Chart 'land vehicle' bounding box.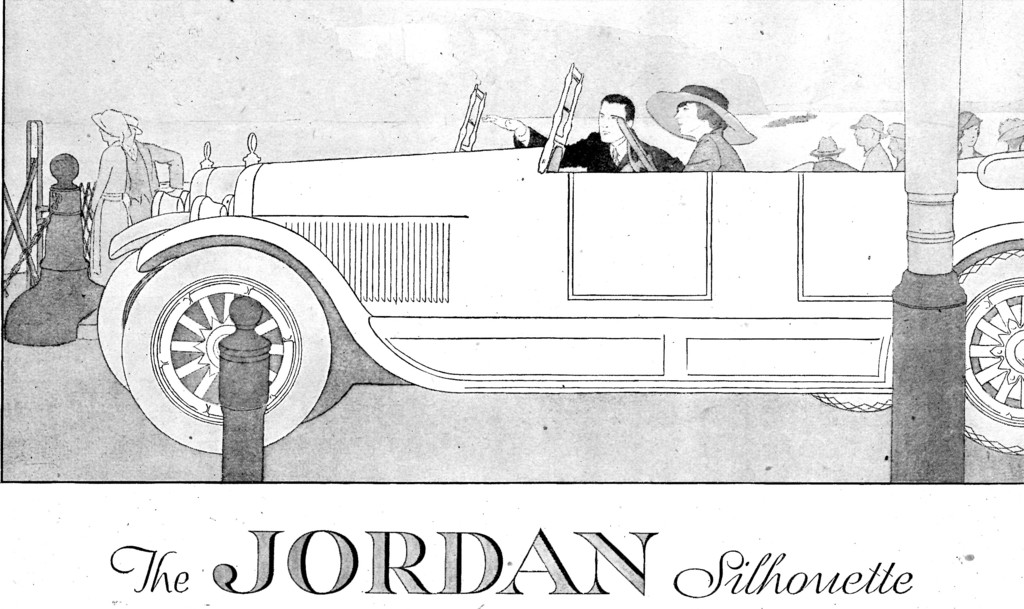
Charted: rect(90, 45, 929, 509).
